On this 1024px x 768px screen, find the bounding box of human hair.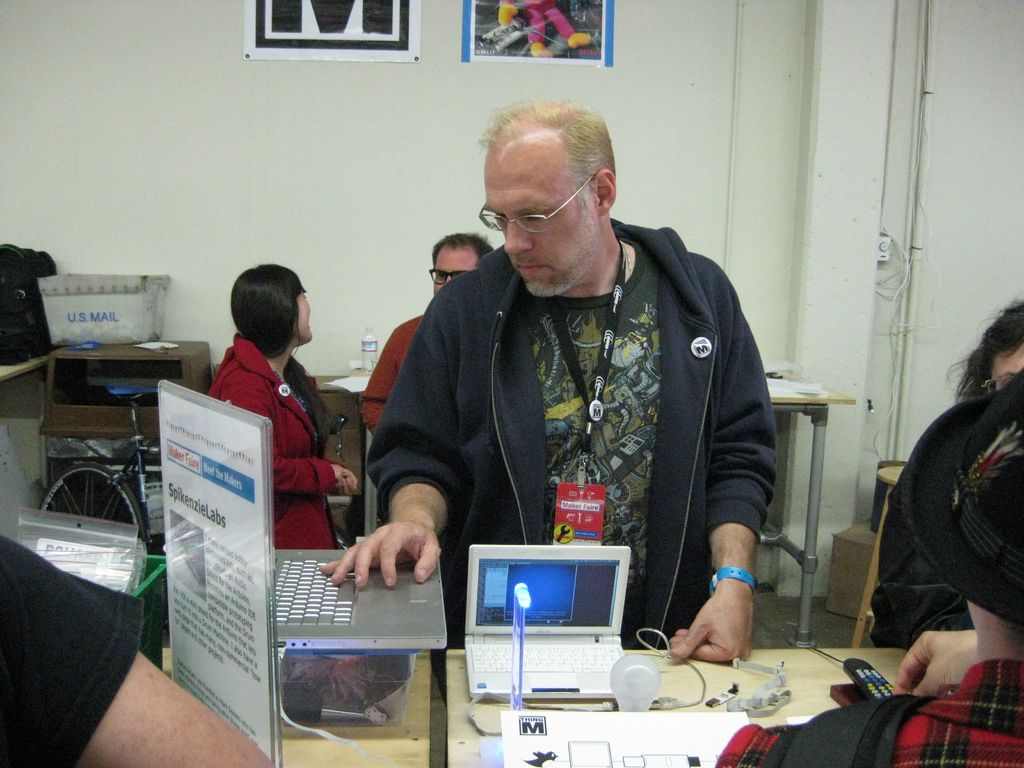
Bounding box: bbox(429, 230, 497, 260).
